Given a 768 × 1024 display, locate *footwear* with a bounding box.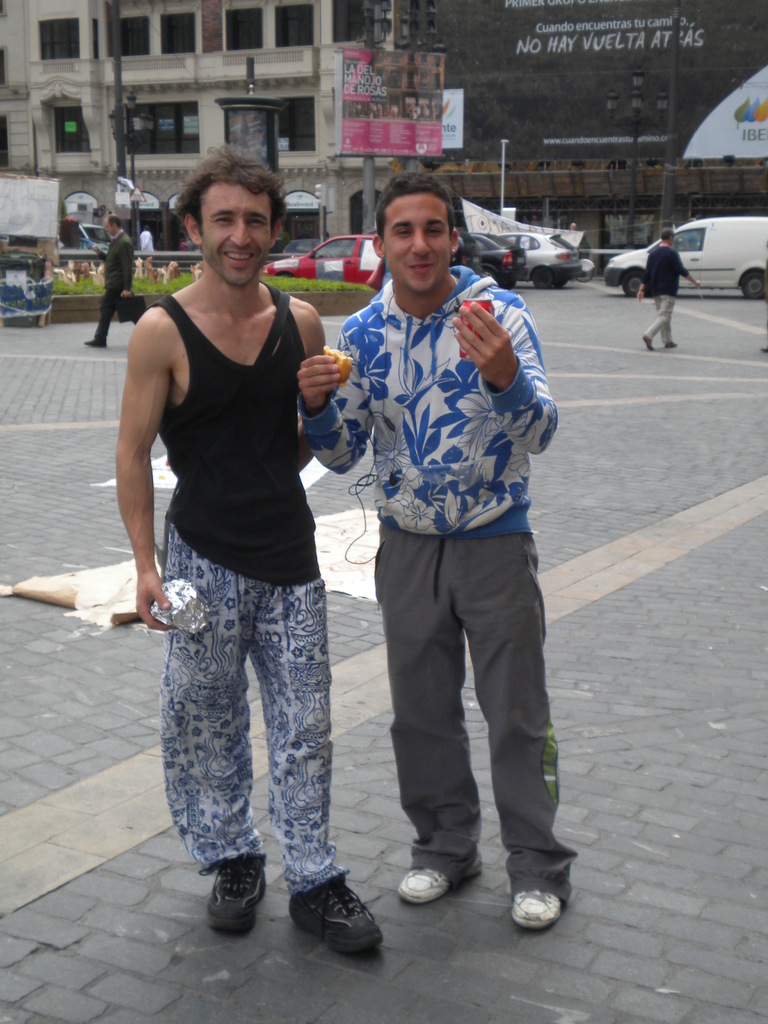
Located: region(395, 860, 486, 908).
